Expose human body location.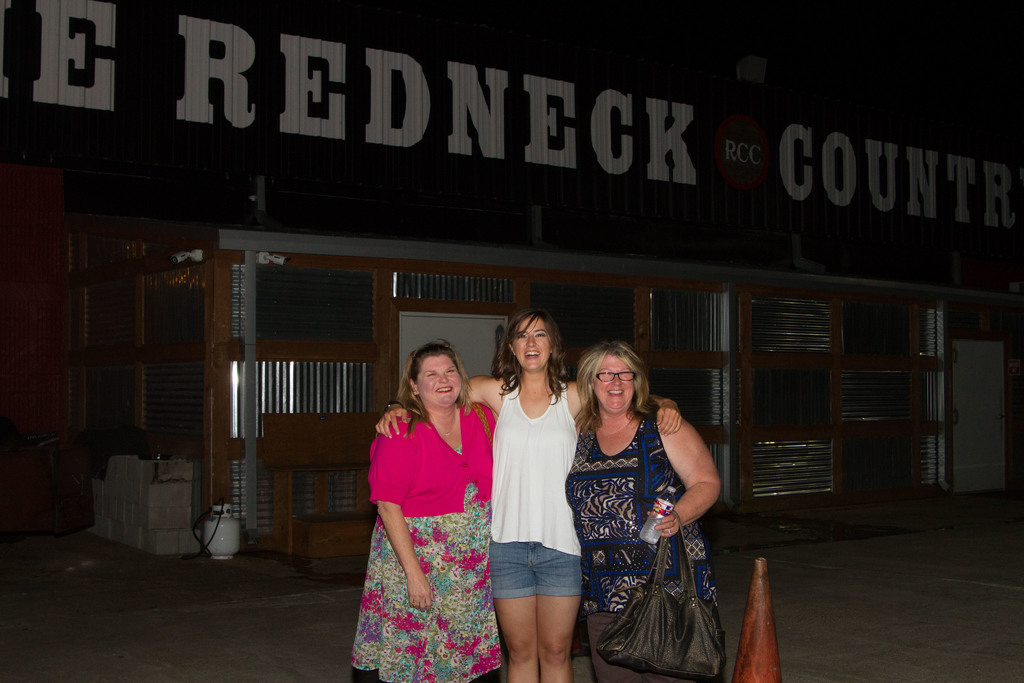
Exposed at left=565, top=338, right=724, bottom=682.
